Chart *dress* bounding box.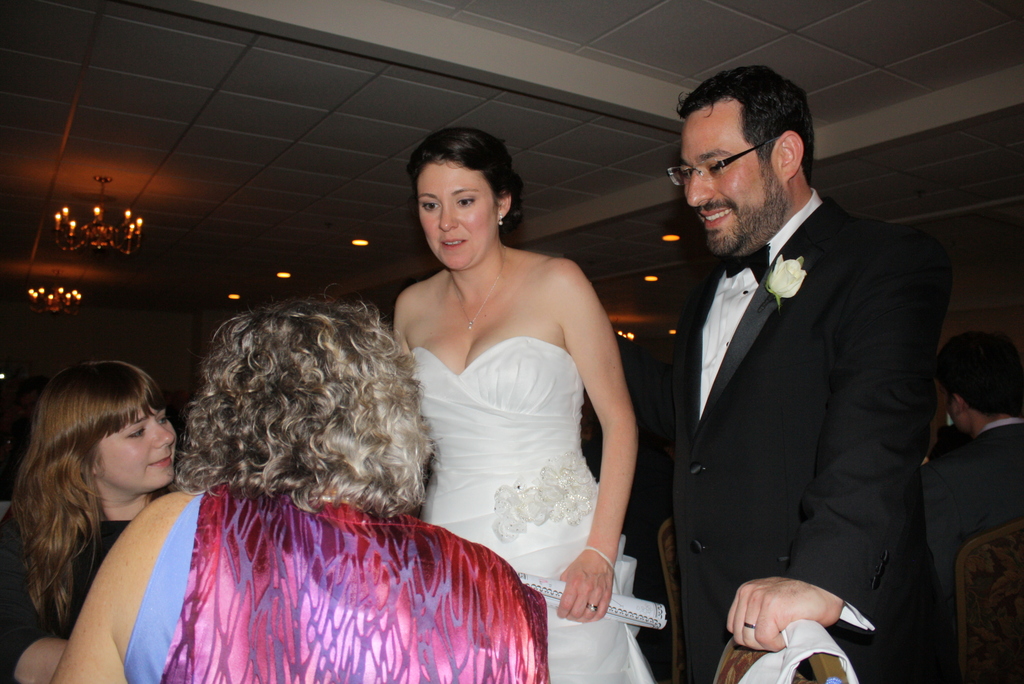
Charted: <region>411, 334, 658, 683</region>.
